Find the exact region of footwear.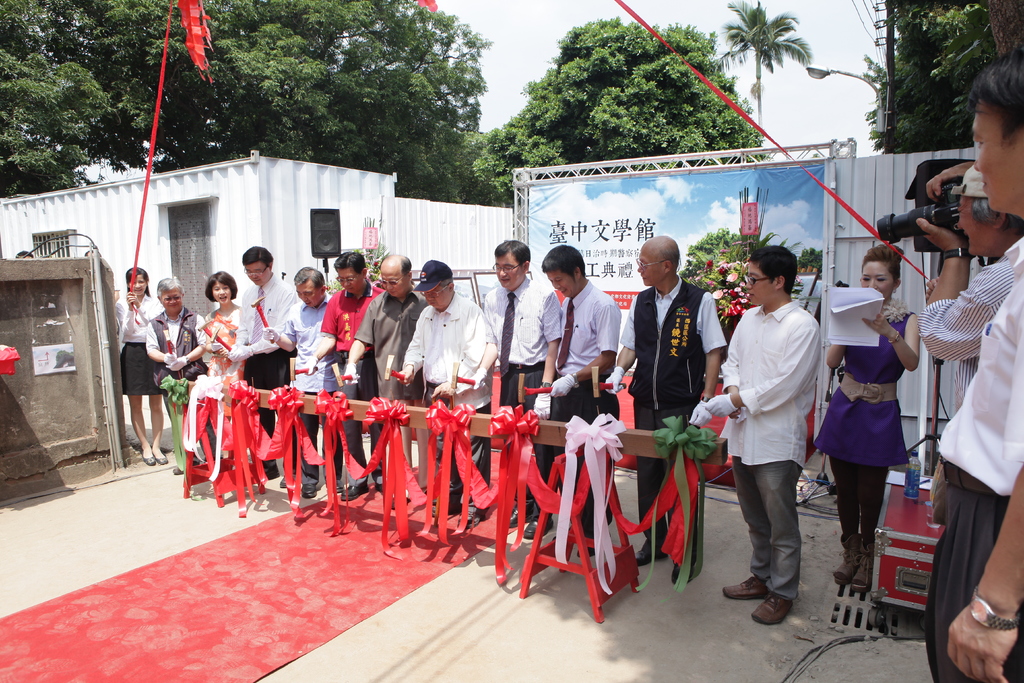
Exact region: locate(633, 548, 668, 564).
